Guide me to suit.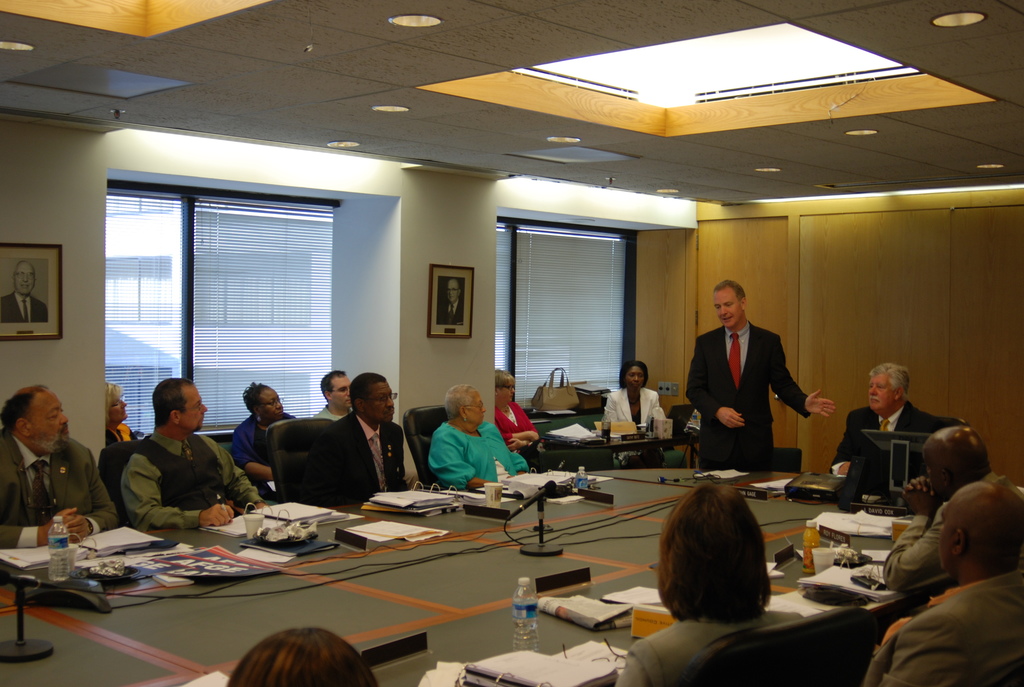
Guidance: crop(600, 383, 669, 436).
